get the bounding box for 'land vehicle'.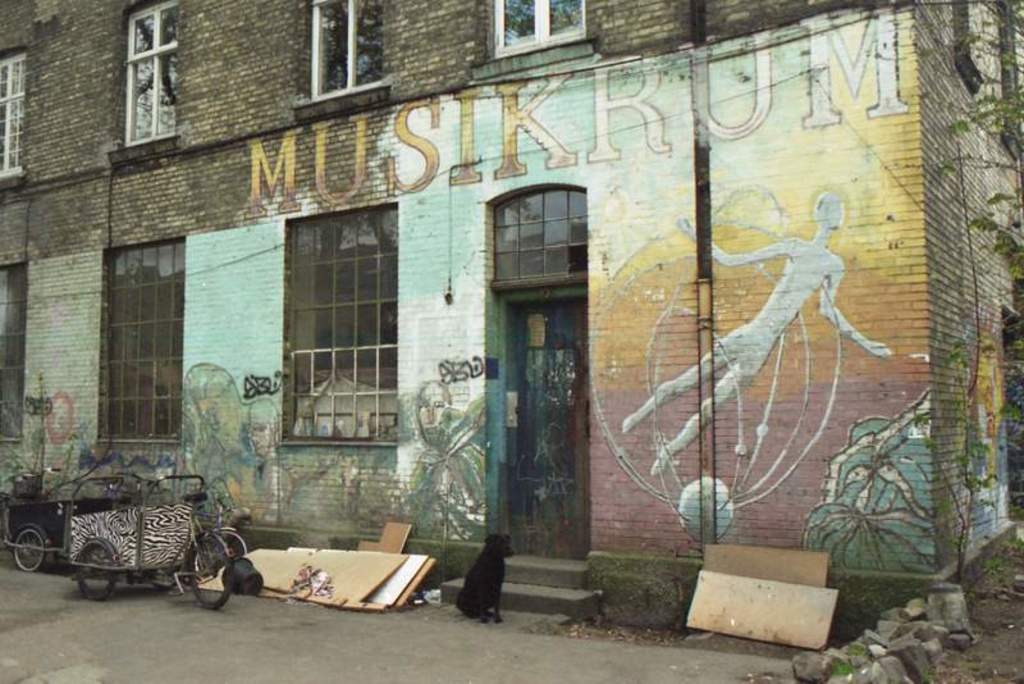
<region>4, 470, 136, 575</region>.
